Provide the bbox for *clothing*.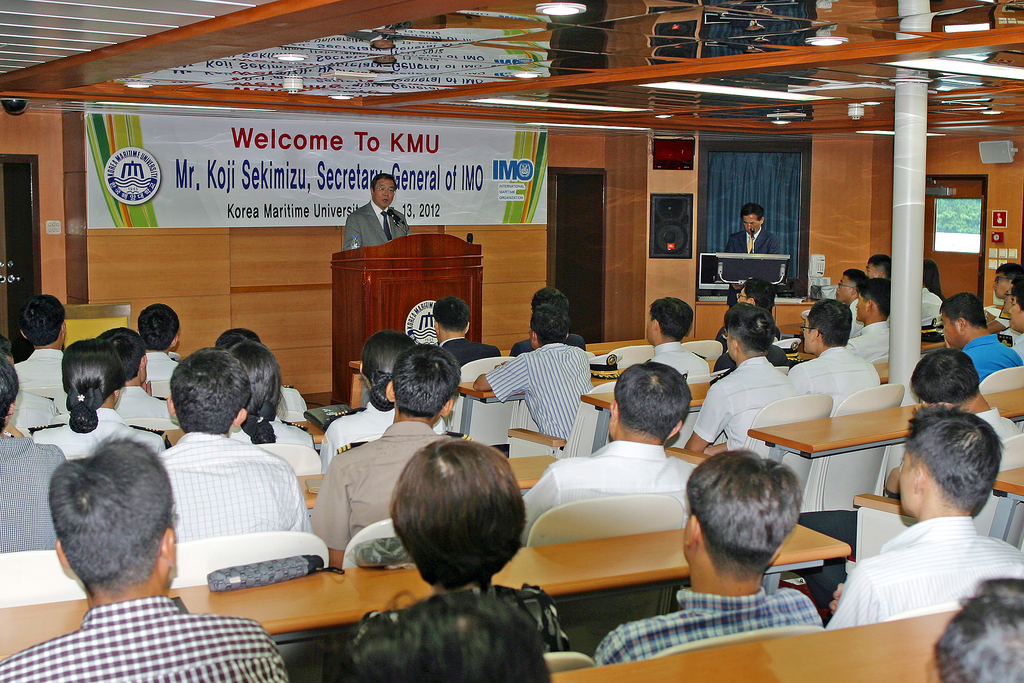
BBox(522, 440, 704, 546).
